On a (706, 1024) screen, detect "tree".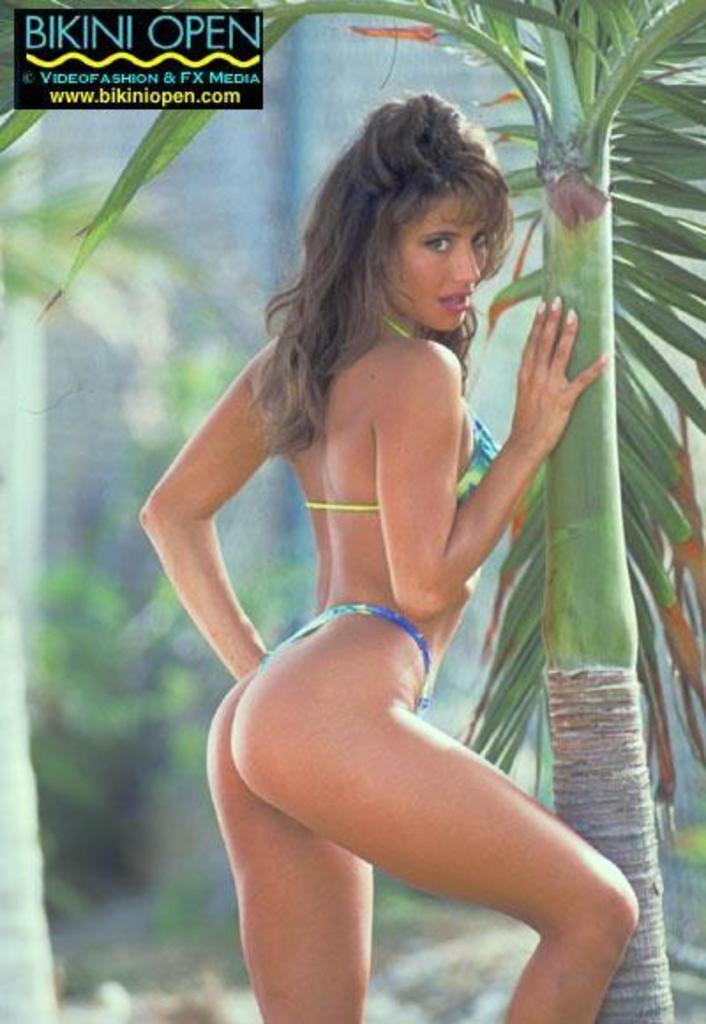
<bbox>0, 0, 704, 1022</bbox>.
